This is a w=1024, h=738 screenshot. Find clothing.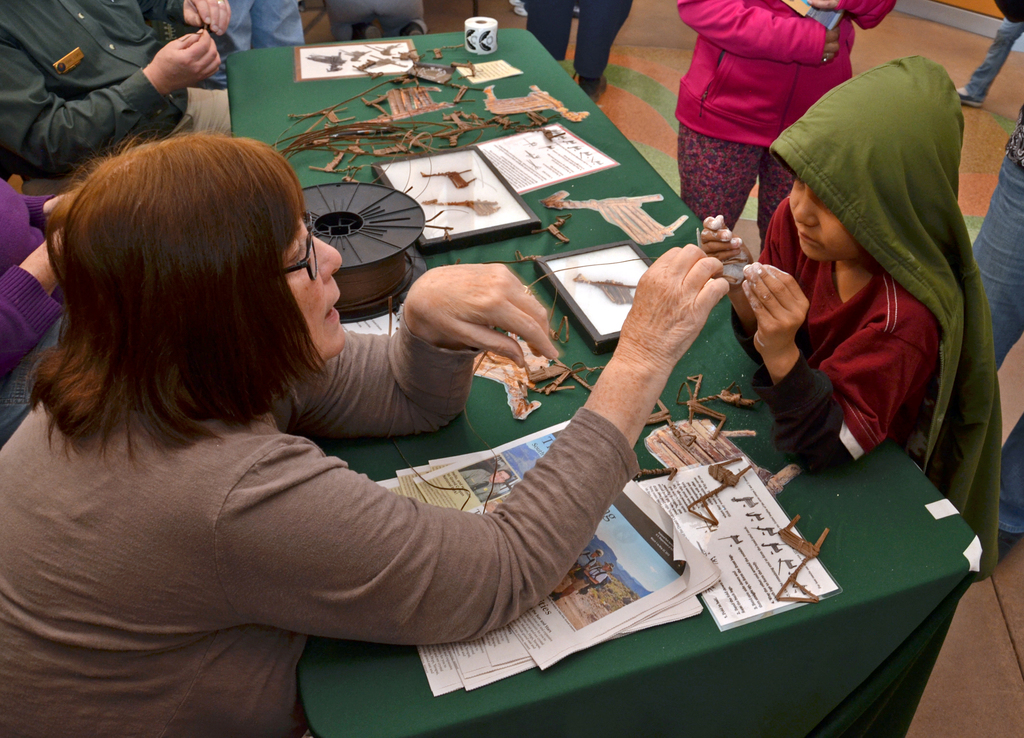
Bounding box: <region>972, 108, 1023, 383</region>.
